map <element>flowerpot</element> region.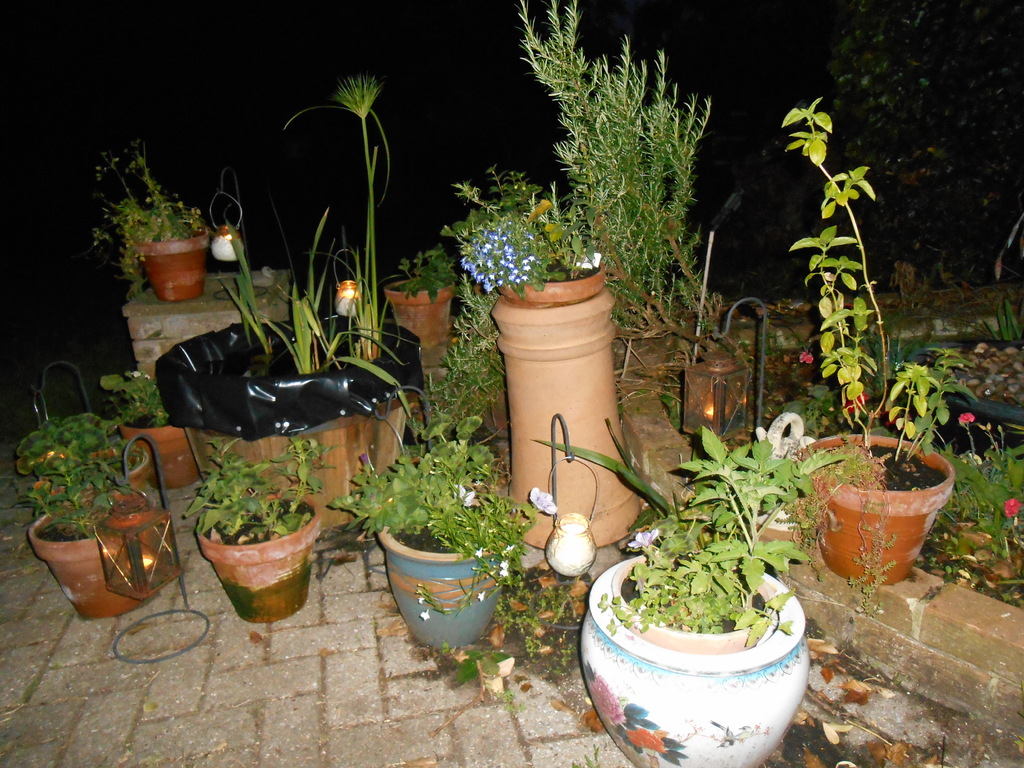
Mapped to (907, 338, 1023, 458).
